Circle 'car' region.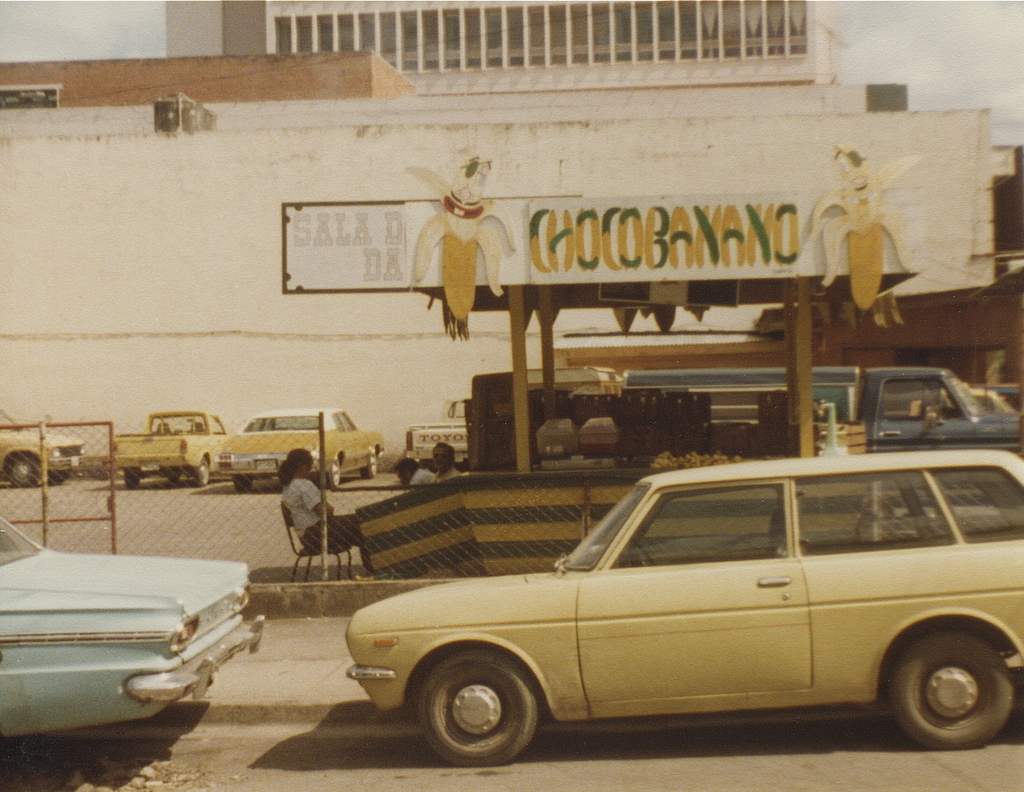
Region: region(0, 407, 81, 484).
